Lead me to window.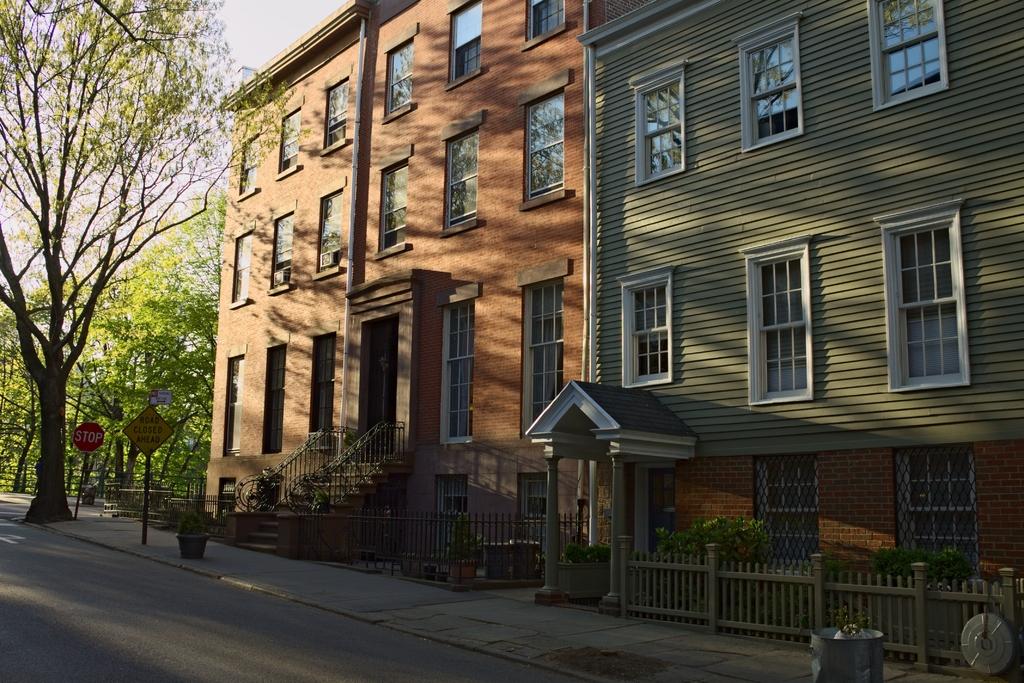
Lead to 522:0:566:51.
